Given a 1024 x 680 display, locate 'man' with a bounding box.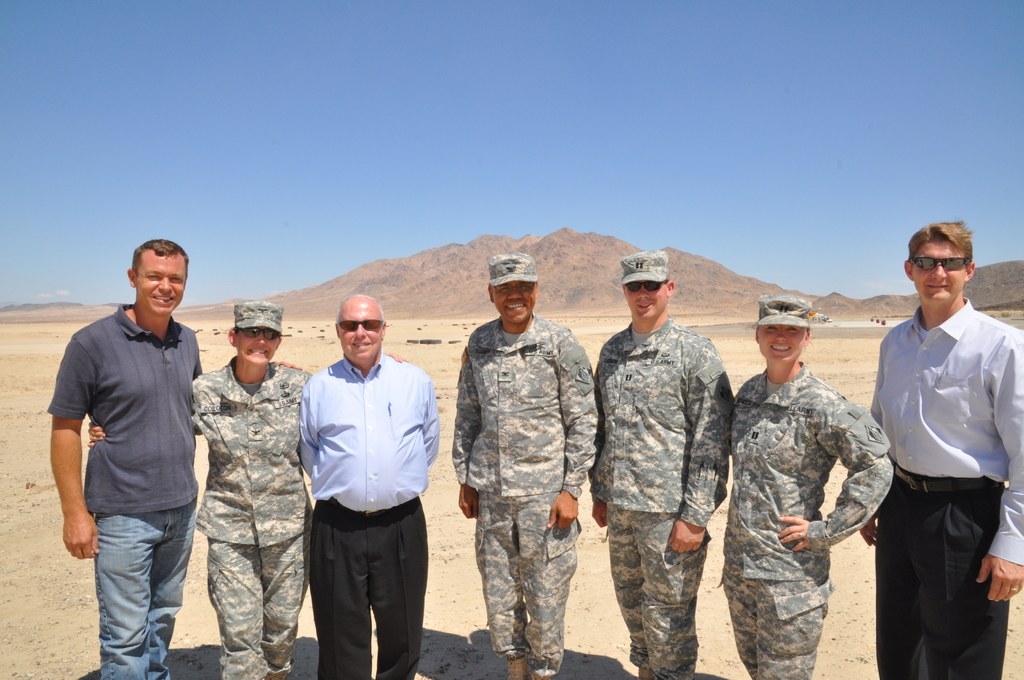
Located: crop(856, 215, 1023, 679).
